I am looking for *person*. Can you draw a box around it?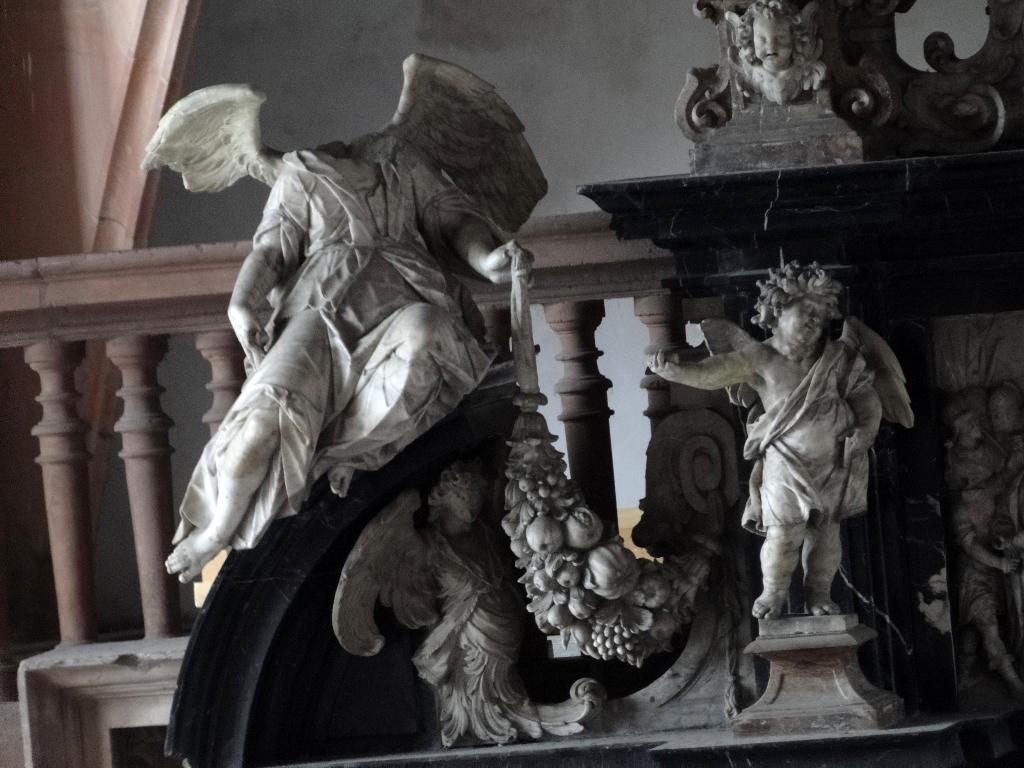
Sure, the bounding box is 966, 384, 1023, 540.
